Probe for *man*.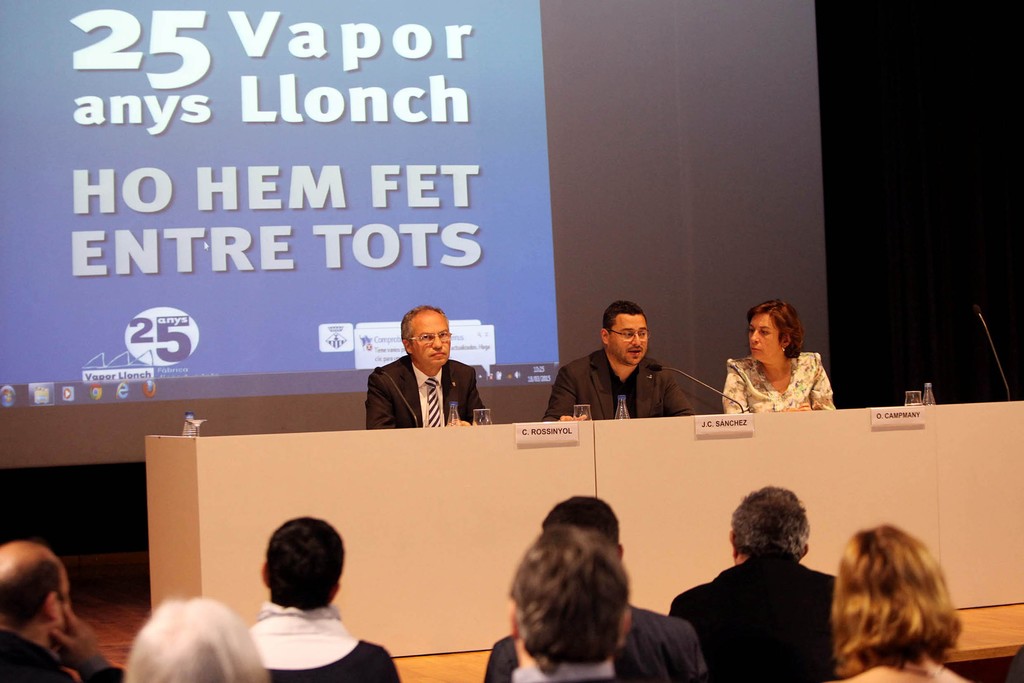
Probe result: left=483, top=492, right=708, bottom=682.
